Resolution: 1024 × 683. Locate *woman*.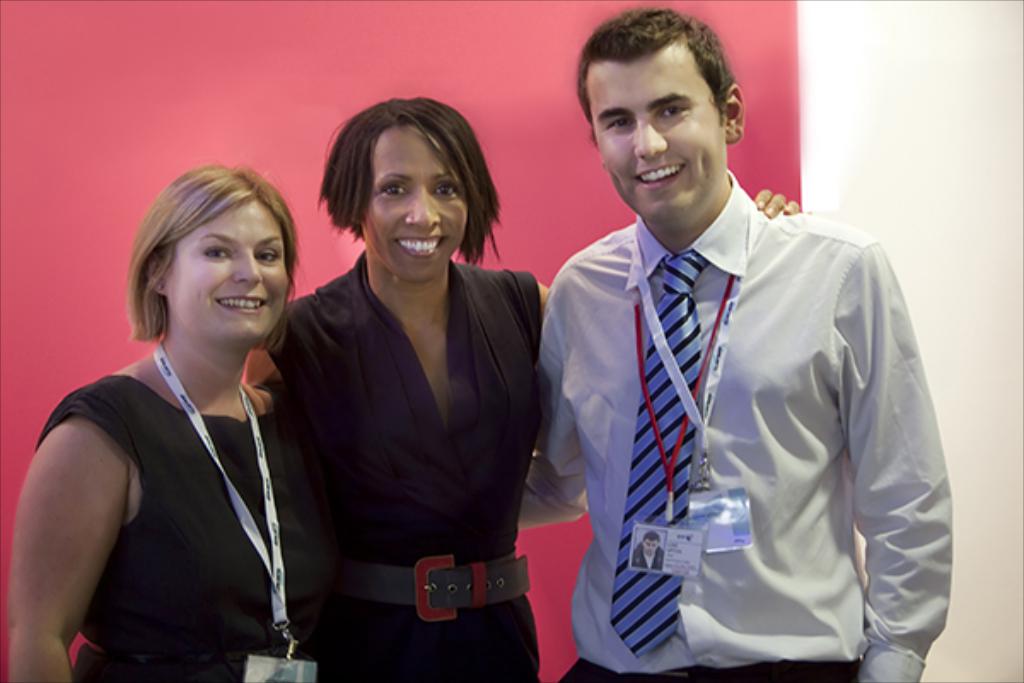
locate(268, 94, 816, 681).
